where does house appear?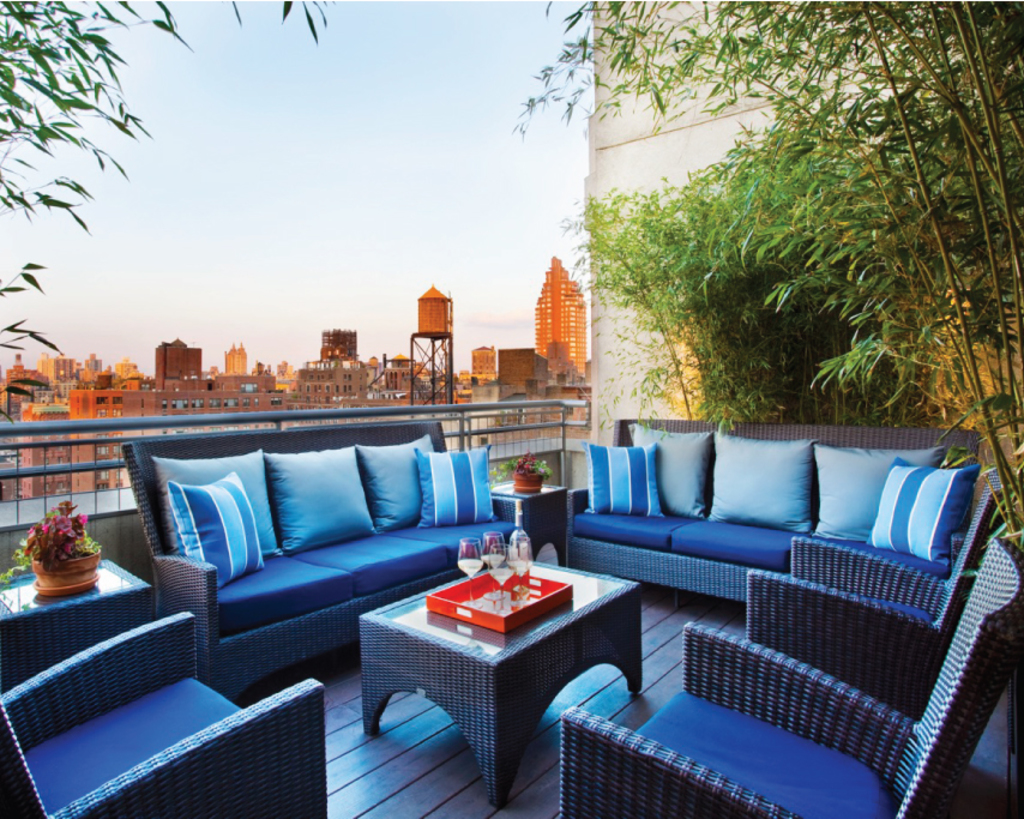
Appears at x1=355 y1=348 x2=424 y2=398.
